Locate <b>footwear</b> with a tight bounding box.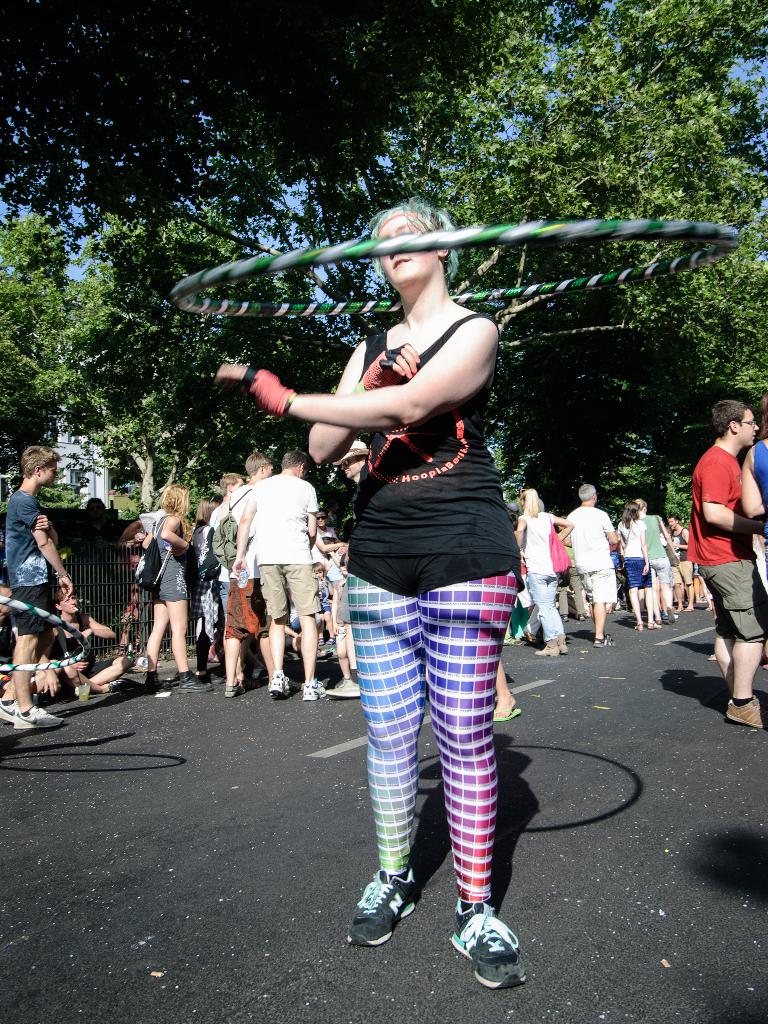
(14, 707, 67, 732).
